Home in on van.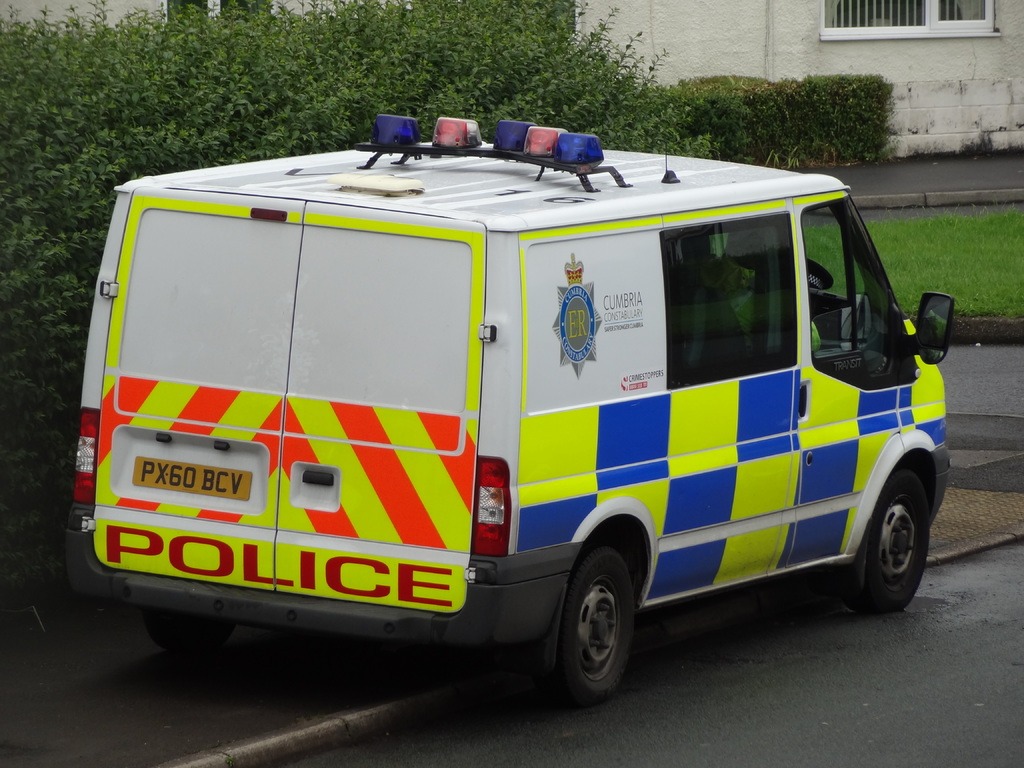
Homed in at (left=68, top=116, right=954, bottom=704).
